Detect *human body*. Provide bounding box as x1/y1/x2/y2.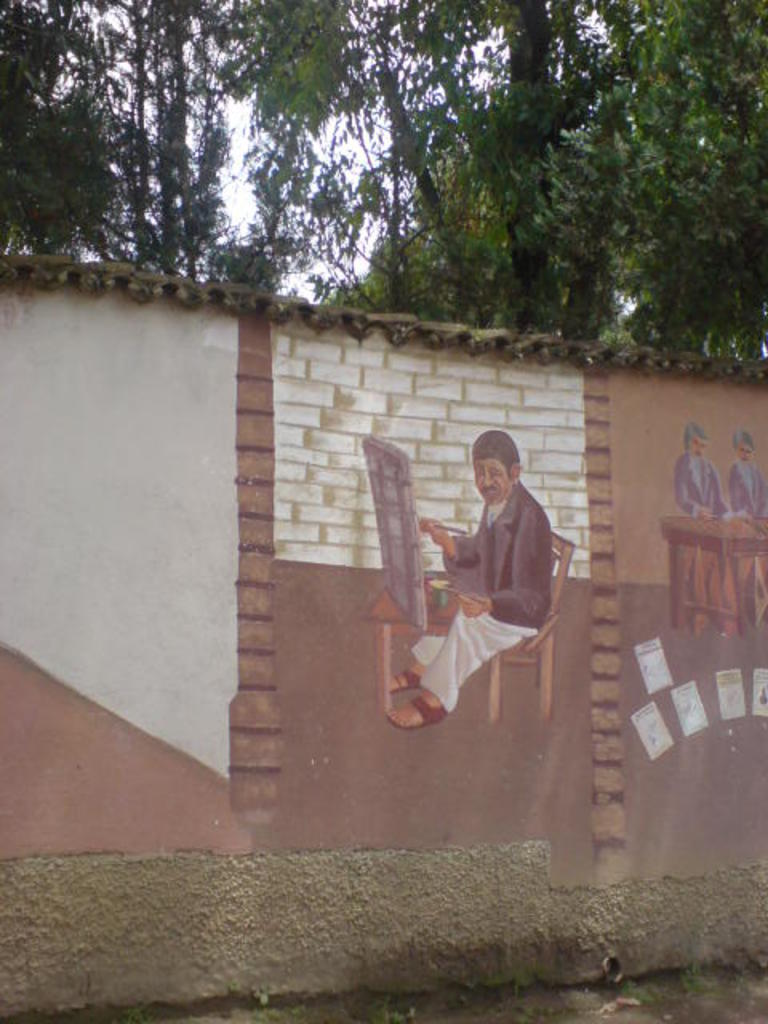
674/422/723/515.
